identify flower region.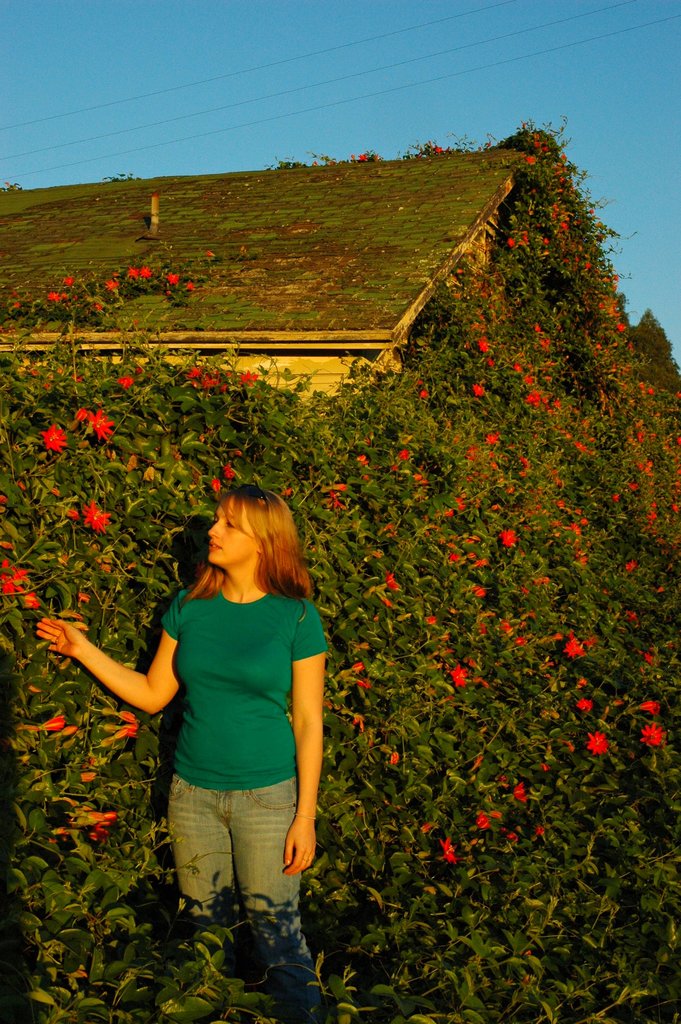
Region: {"x1": 377, "y1": 593, "x2": 392, "y2": 609}.
